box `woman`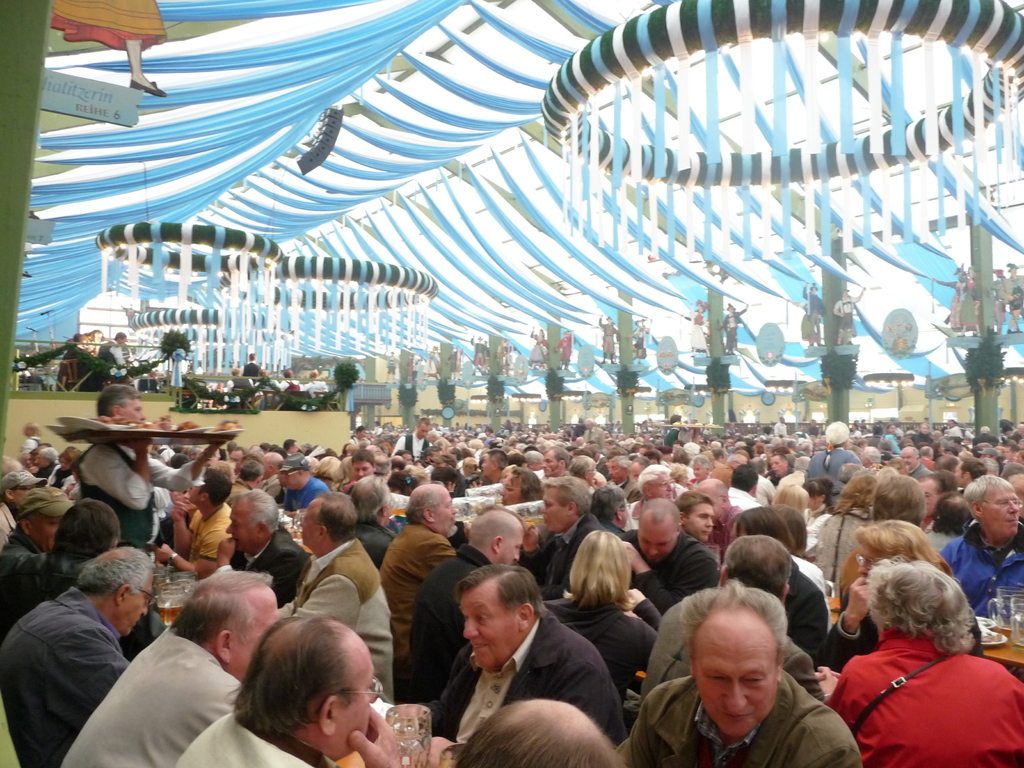
1011 448 1023 460
